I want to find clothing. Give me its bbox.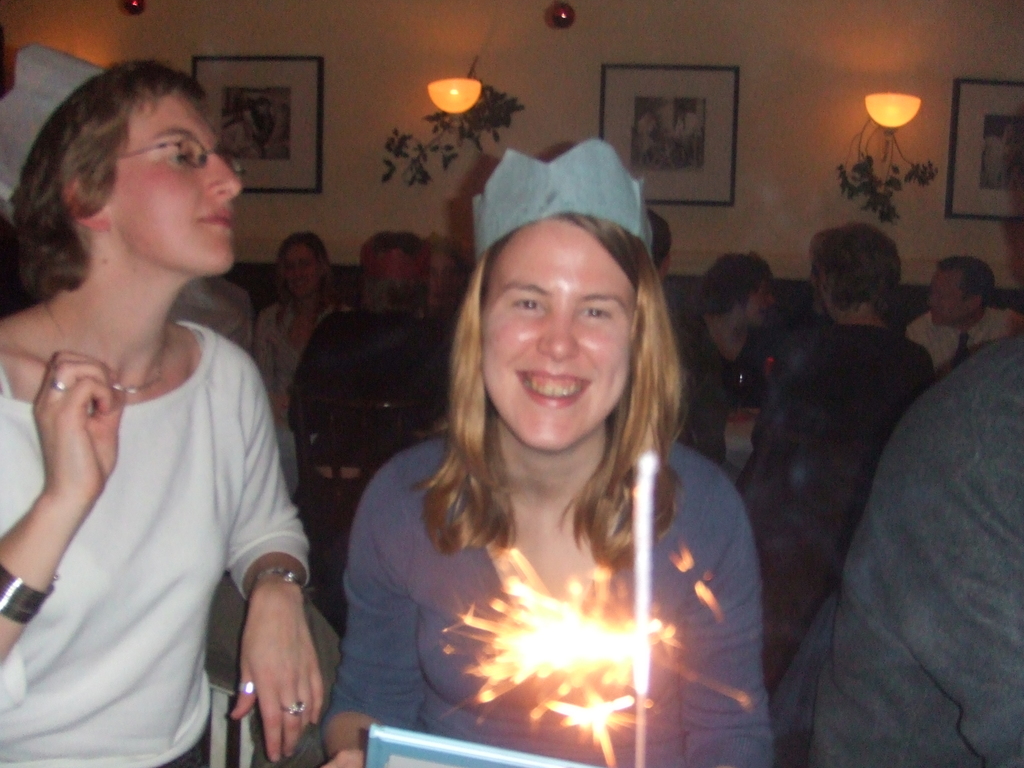
left=326, top=426, right=776, bottom=767.
